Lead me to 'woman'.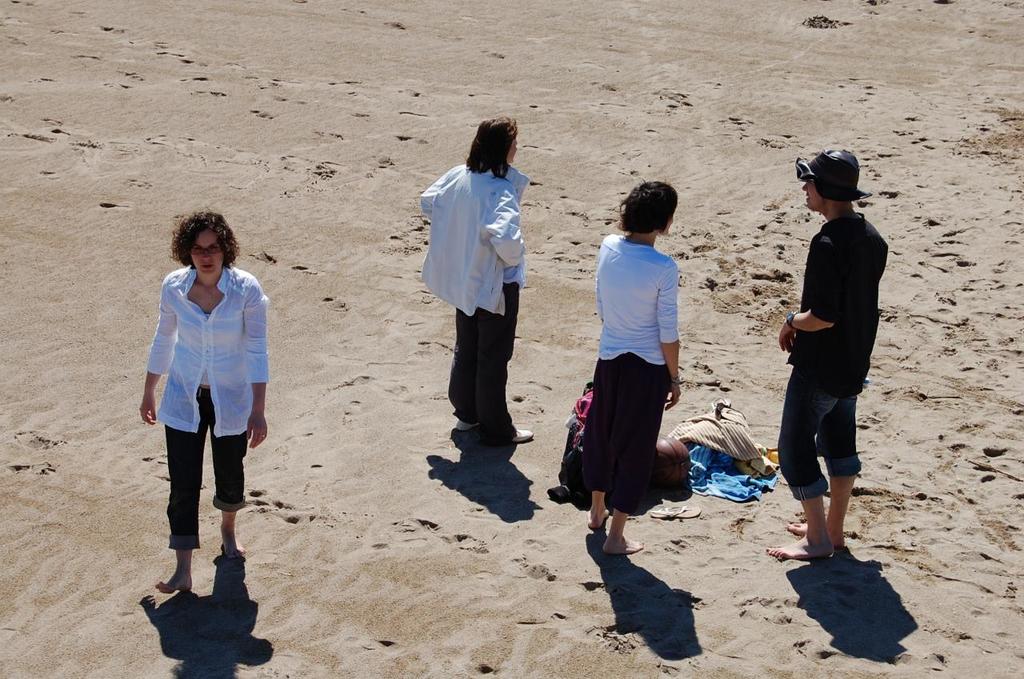
Lead to {"x1": 420, "y1": 116, "x2": 533, "y2": 444}.
